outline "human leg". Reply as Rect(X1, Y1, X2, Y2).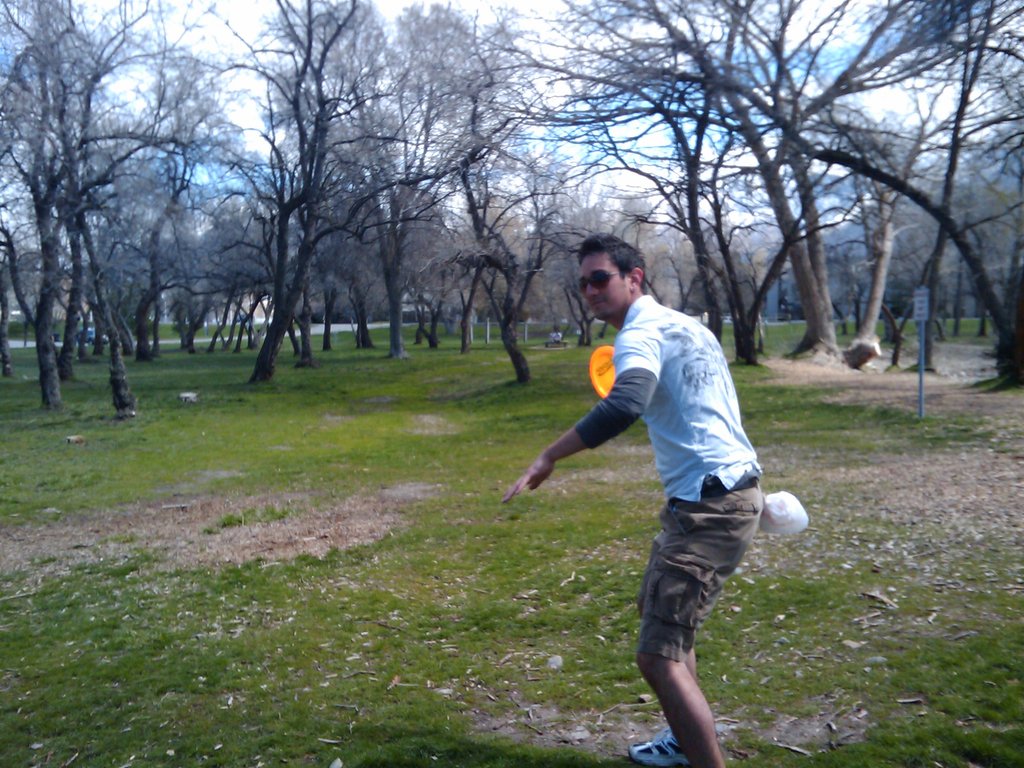
Rect(633, 504, 756, 767).
